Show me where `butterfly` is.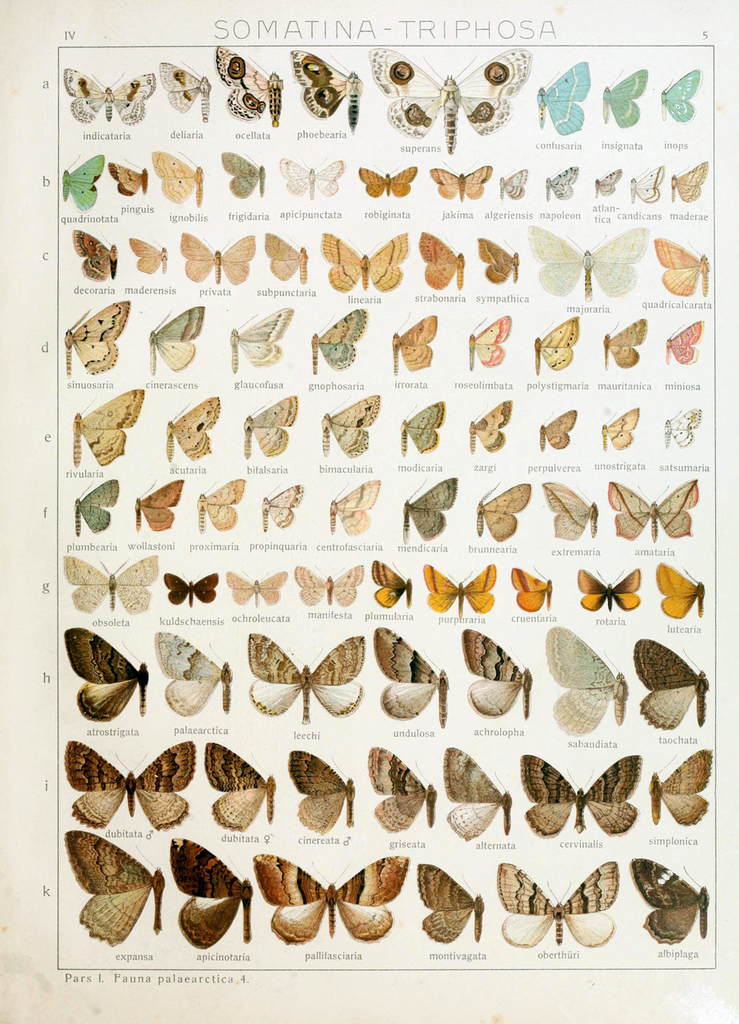
`butterfly` is at 650/407/706/454.
